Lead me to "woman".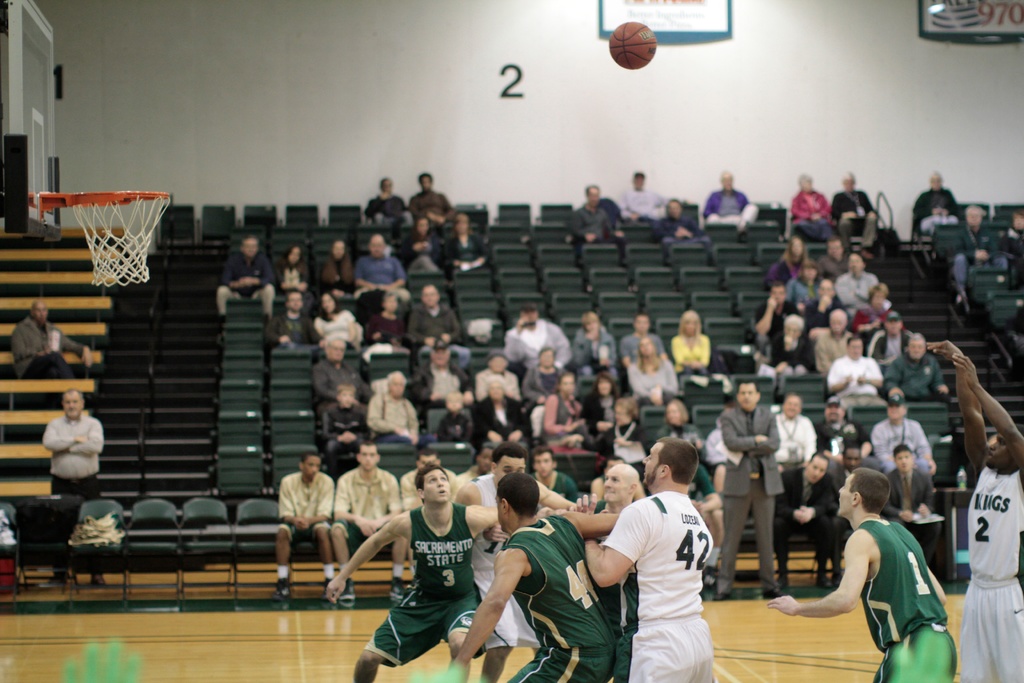
Lead to 452,211,493,272.
